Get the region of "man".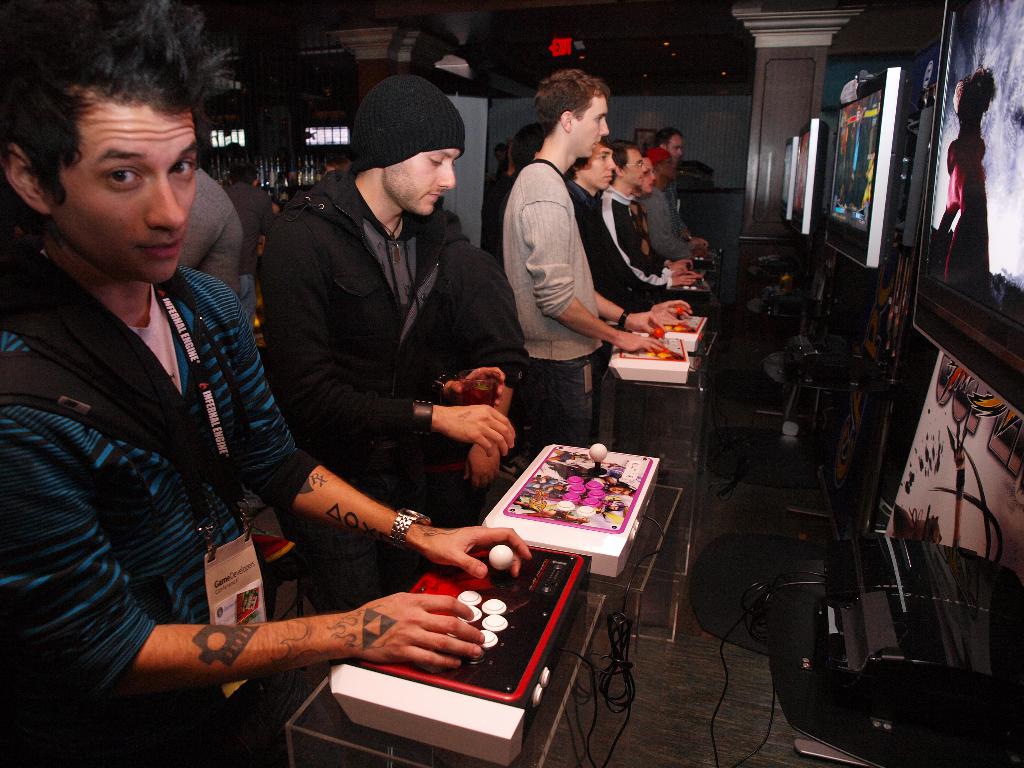
<region>569, 142, 701, 319</region>.
